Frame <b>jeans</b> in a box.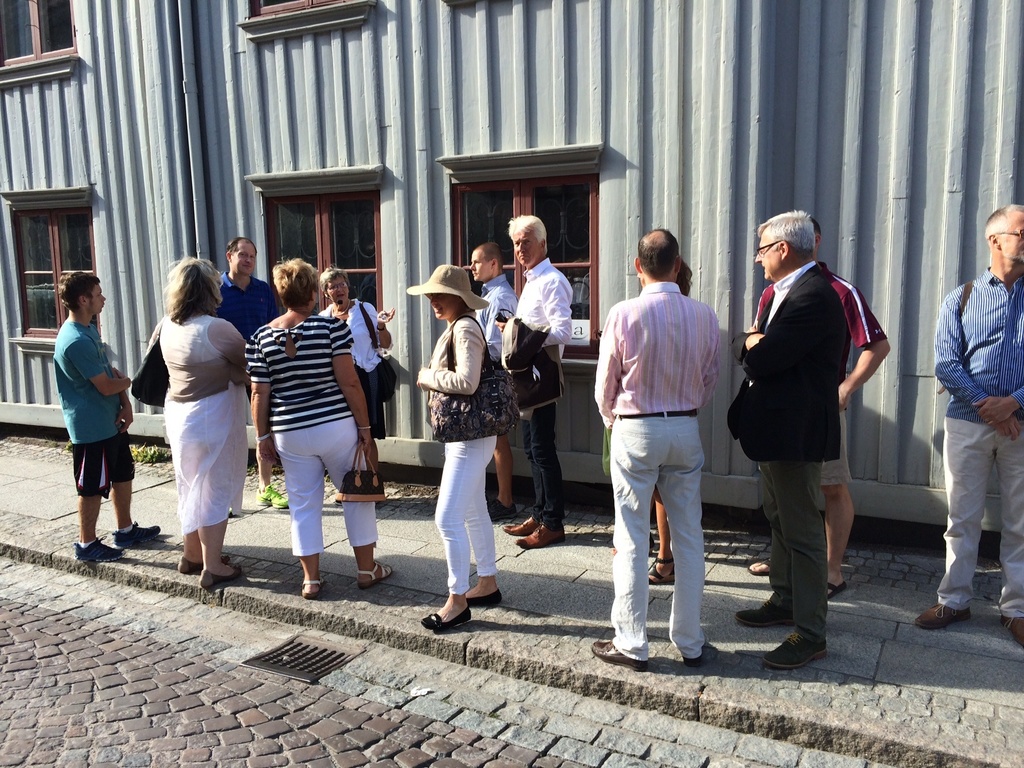
left=433, top=436, right=499, bottom=600.
